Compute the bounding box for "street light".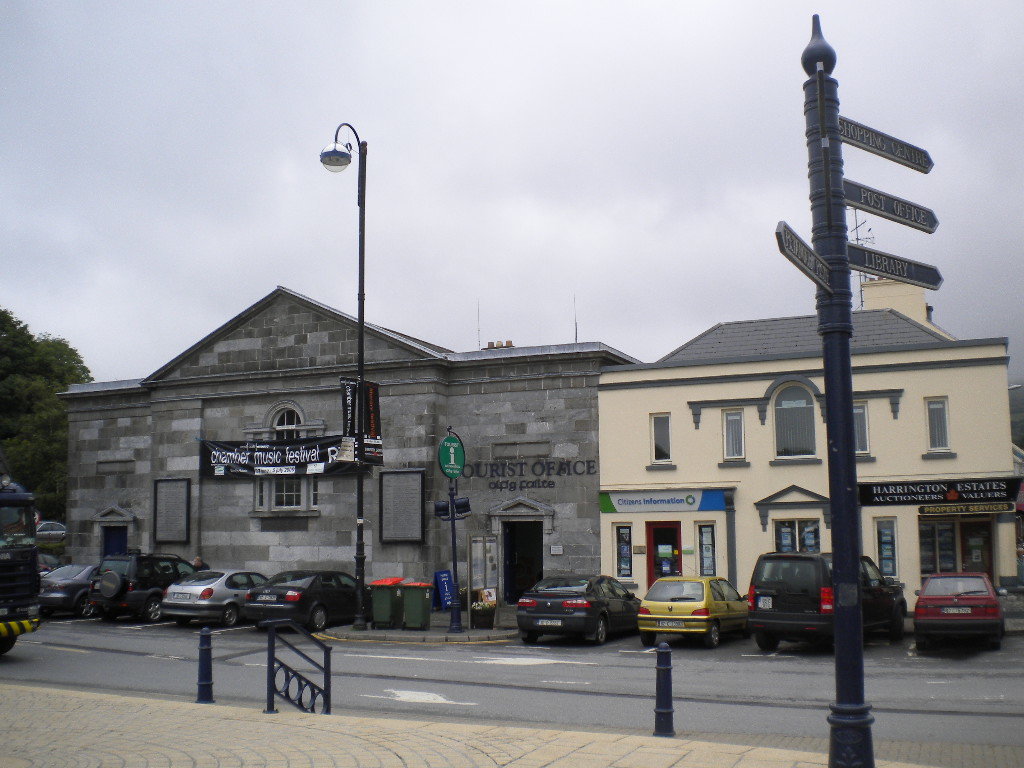
<bbox>431, 428, 476, 642</bbox>.
